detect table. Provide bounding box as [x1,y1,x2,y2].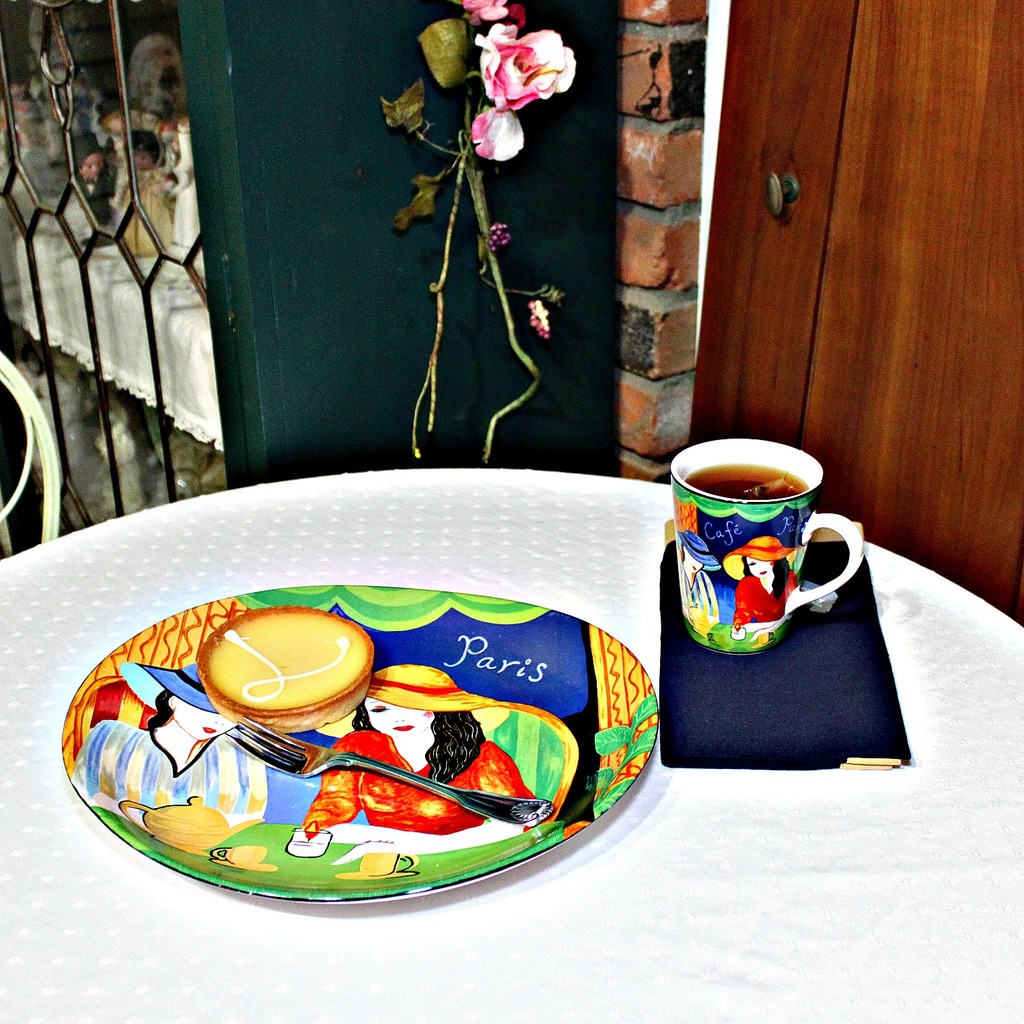
[3,318,934,965].
